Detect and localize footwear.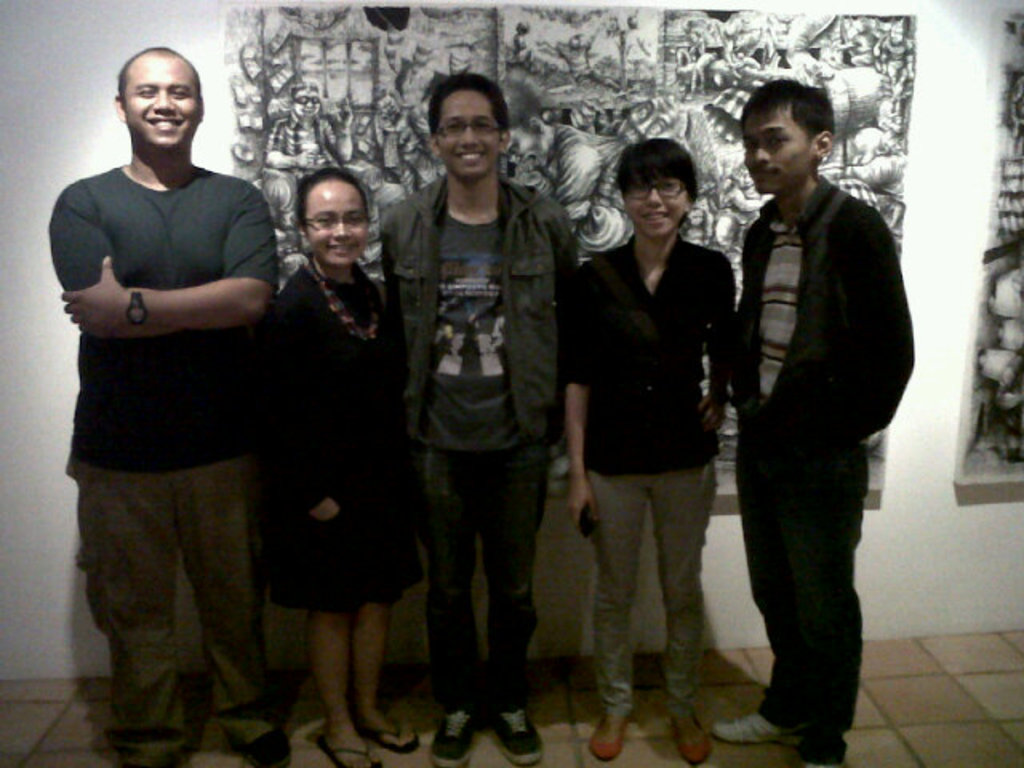
Localized at l=670, t=706, r=714, b=766.
